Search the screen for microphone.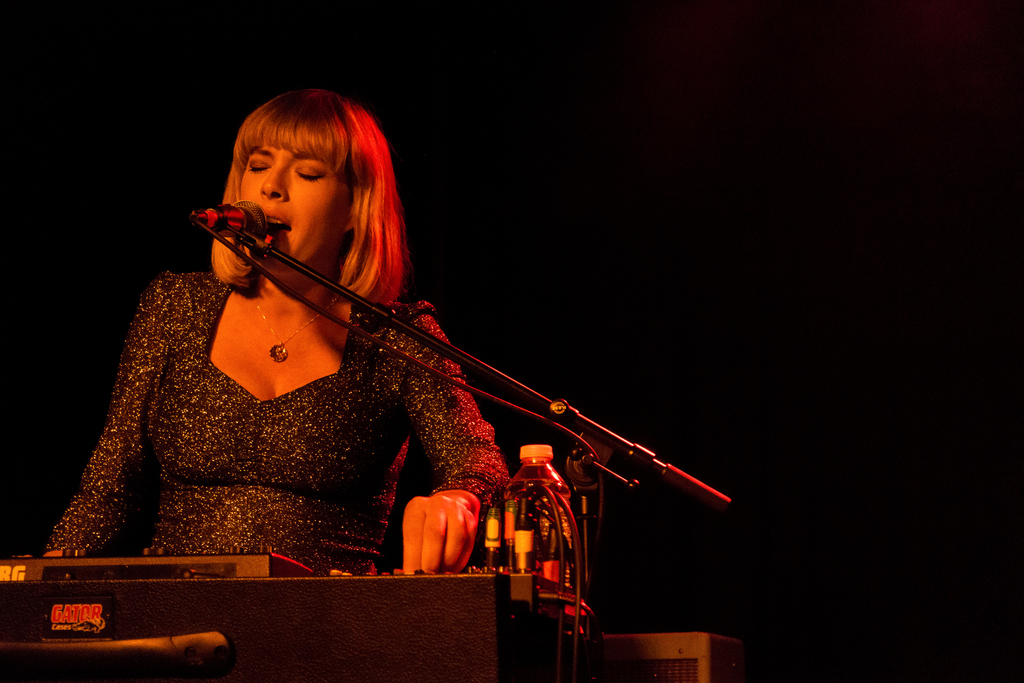
Found at [185,200,267,240].
